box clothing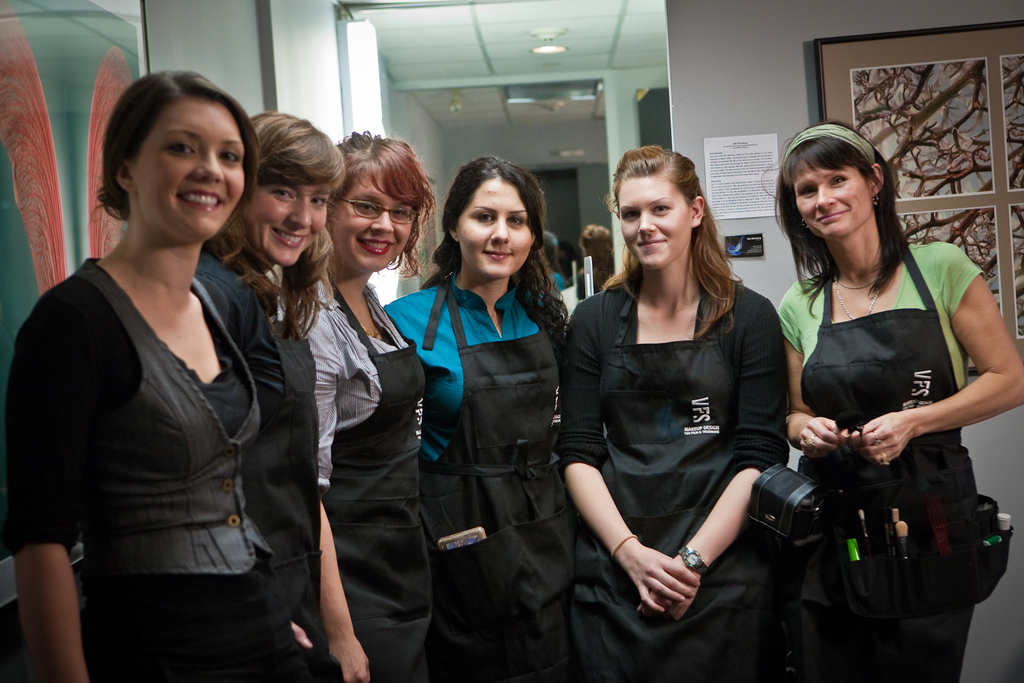
box=[212, 229, 317, 636]
